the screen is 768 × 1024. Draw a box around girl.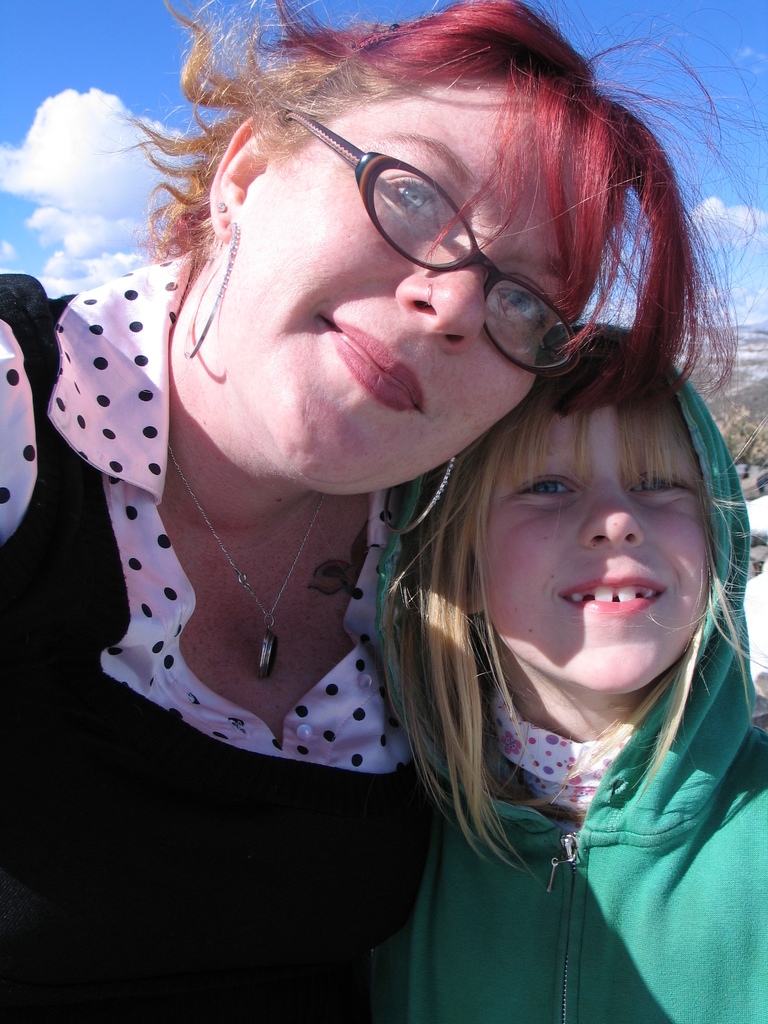
[0,4,677,1020].
